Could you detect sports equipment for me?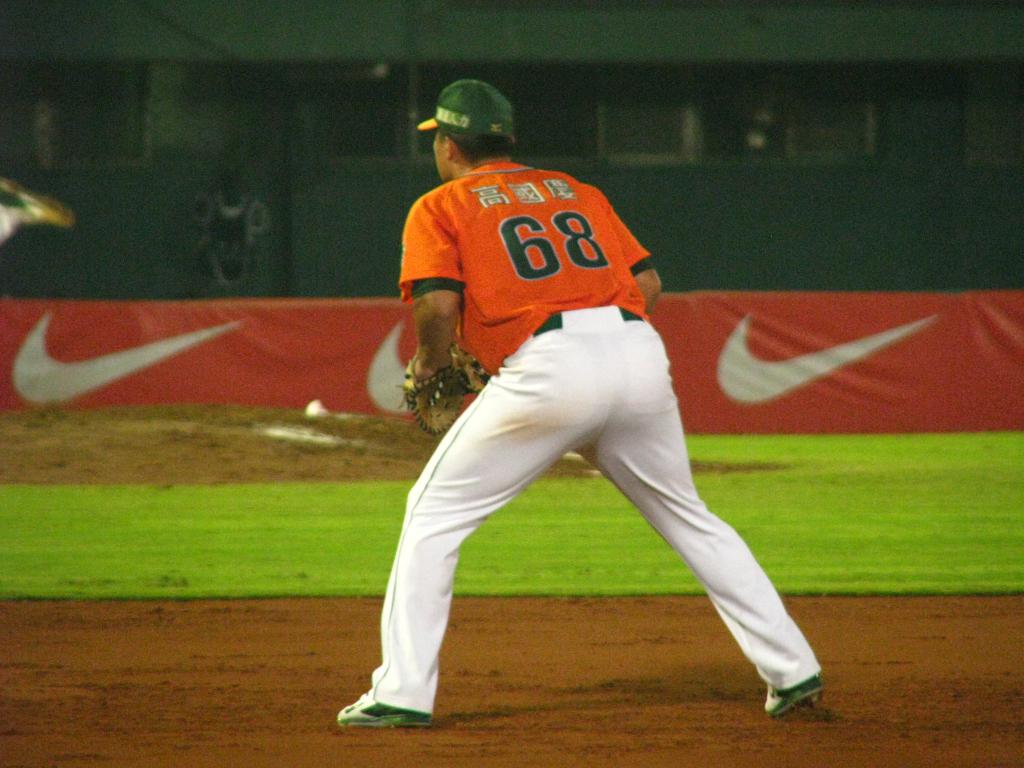
Detection result: 336/696/433/725.
